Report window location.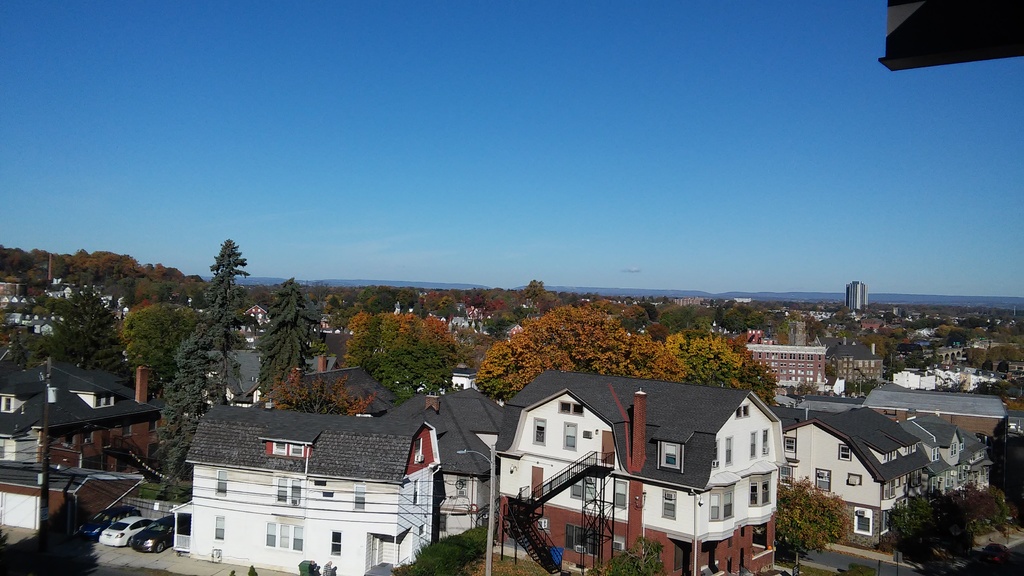
Report: bbox=[91, 396, 121, 410].
